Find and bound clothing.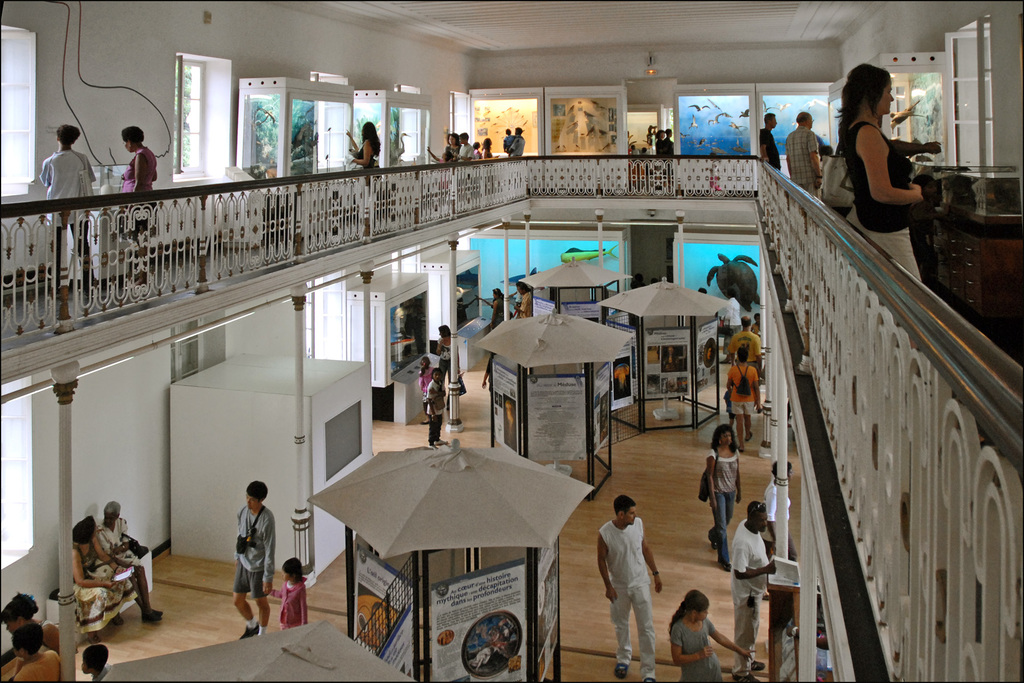
Bound: BBox(231, 503, 277, 602).
